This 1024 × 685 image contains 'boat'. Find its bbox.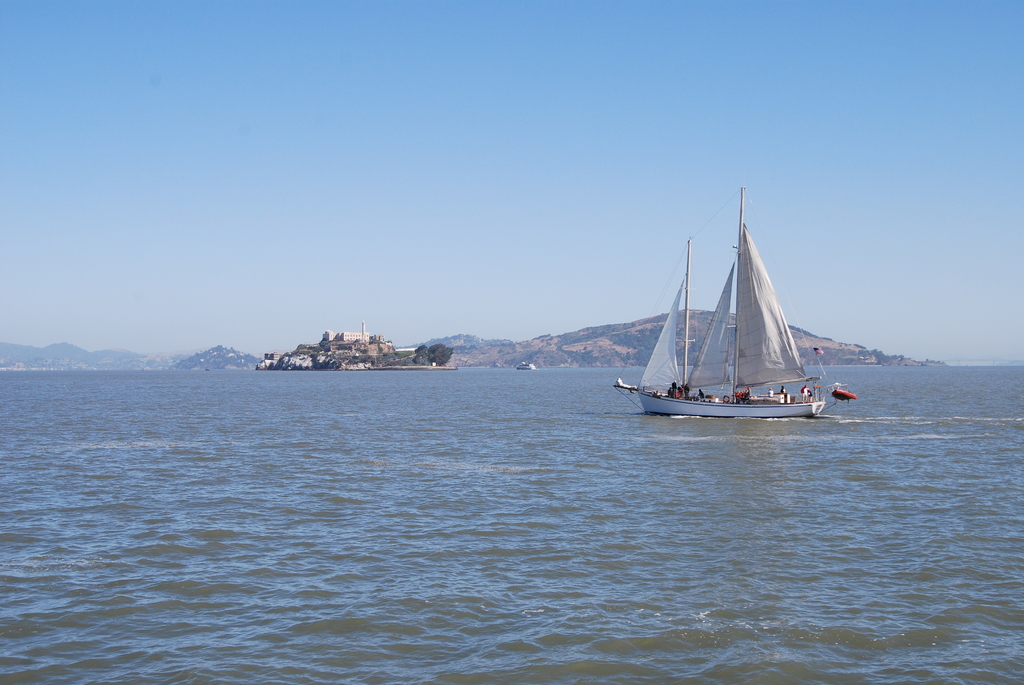
BBox(513, 363, 535, 374).
